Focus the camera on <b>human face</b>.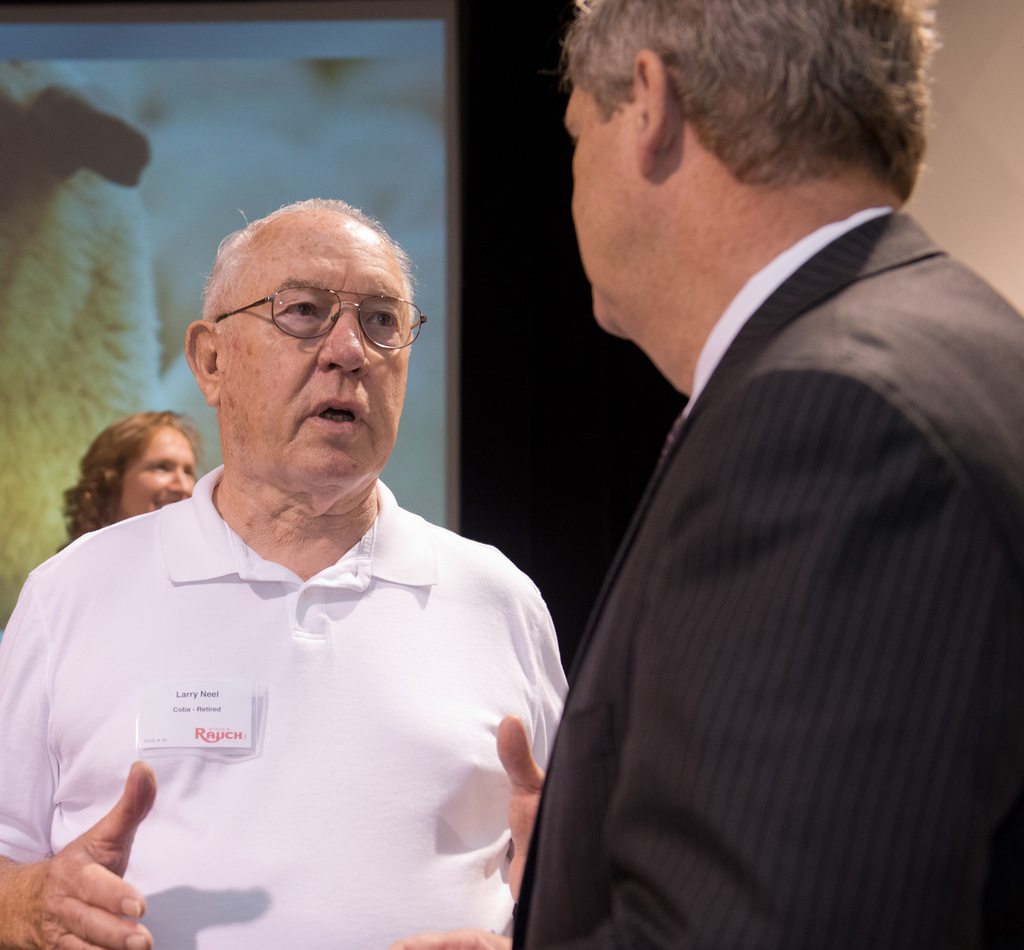
Focus region: locate(220, 225, 421, 487).
